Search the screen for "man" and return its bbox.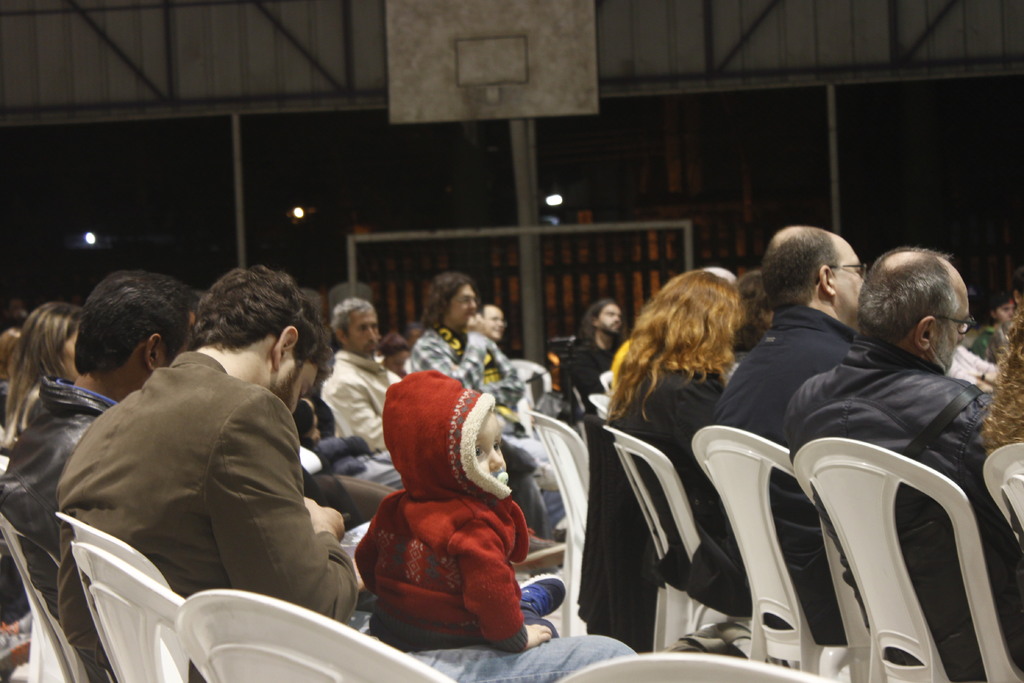
Found: {"left": 319, "top": 290, "right": 411, "bottom": 485}.
